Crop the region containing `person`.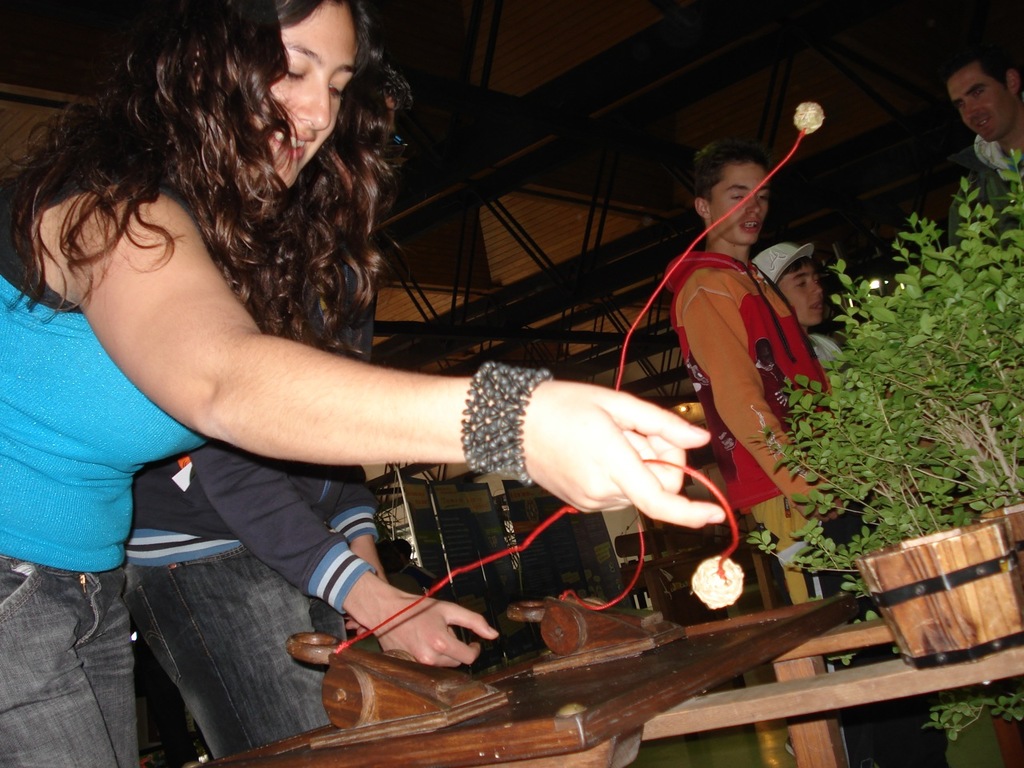
Crop region: detection(953, 42, 1023, 272).
